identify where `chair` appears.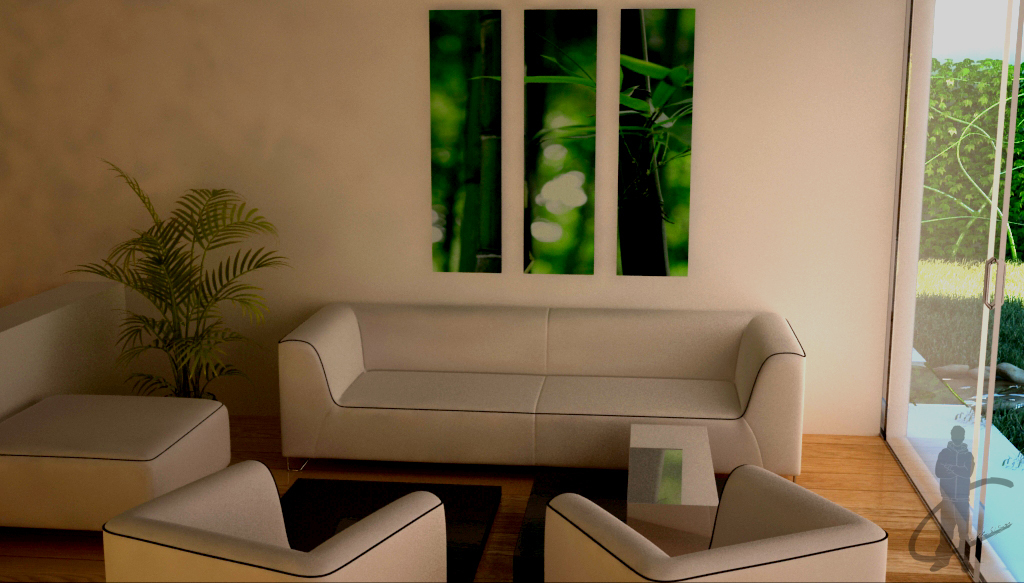
Appears at box=[543, 460, 889, 582].
